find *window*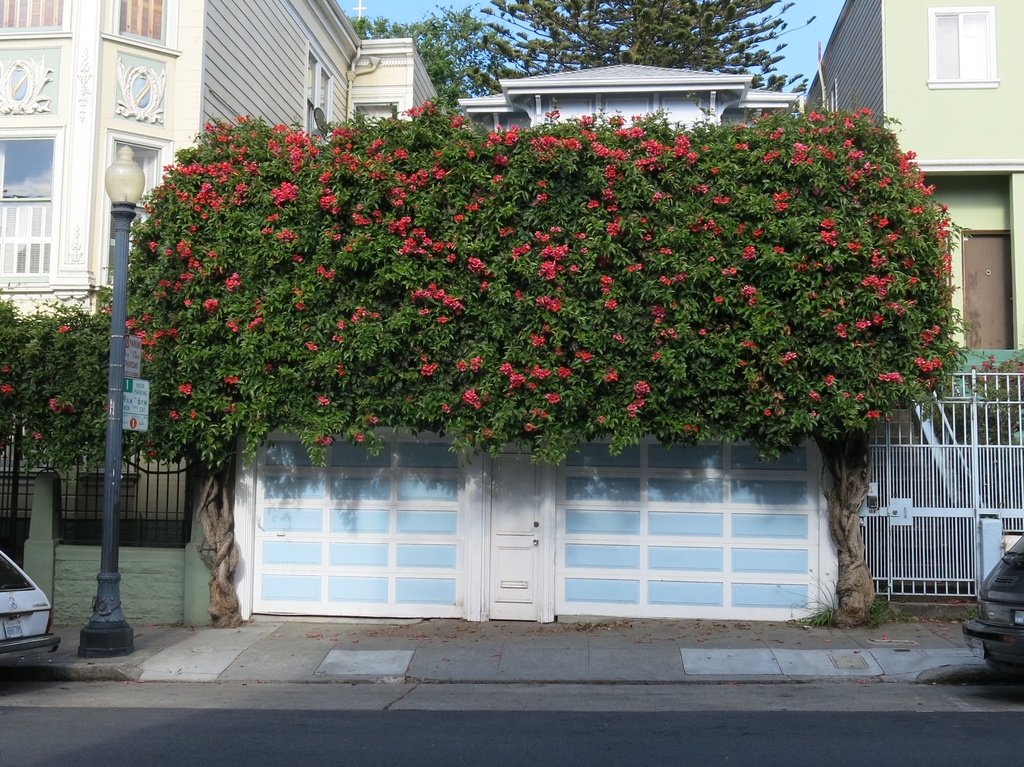
0 0 77 44
